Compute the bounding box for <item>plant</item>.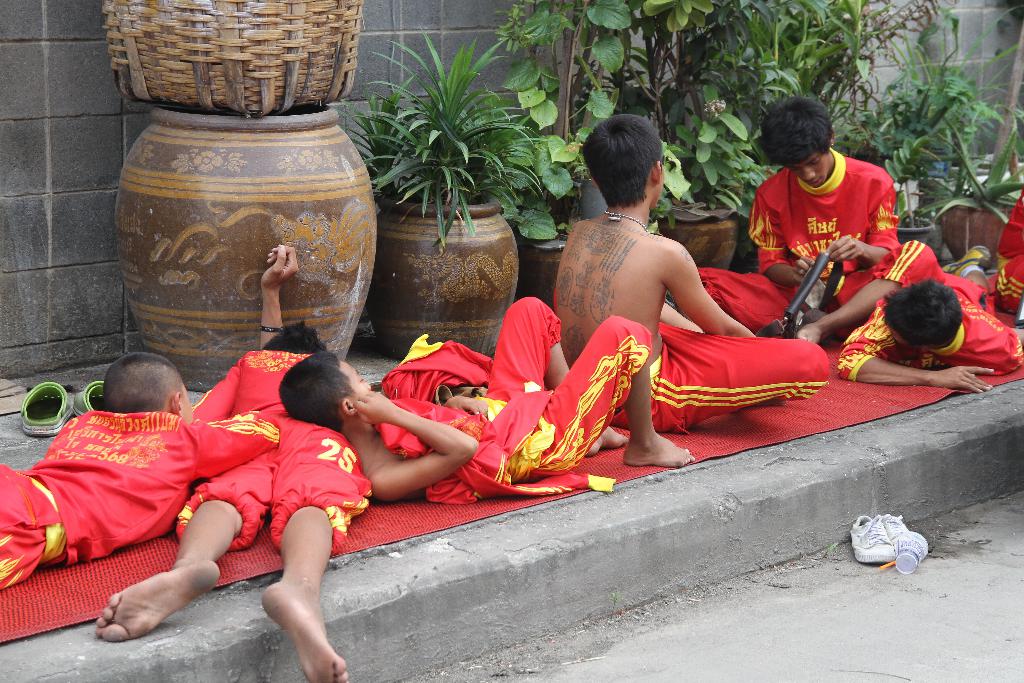
(328, 24, 549, 243).
